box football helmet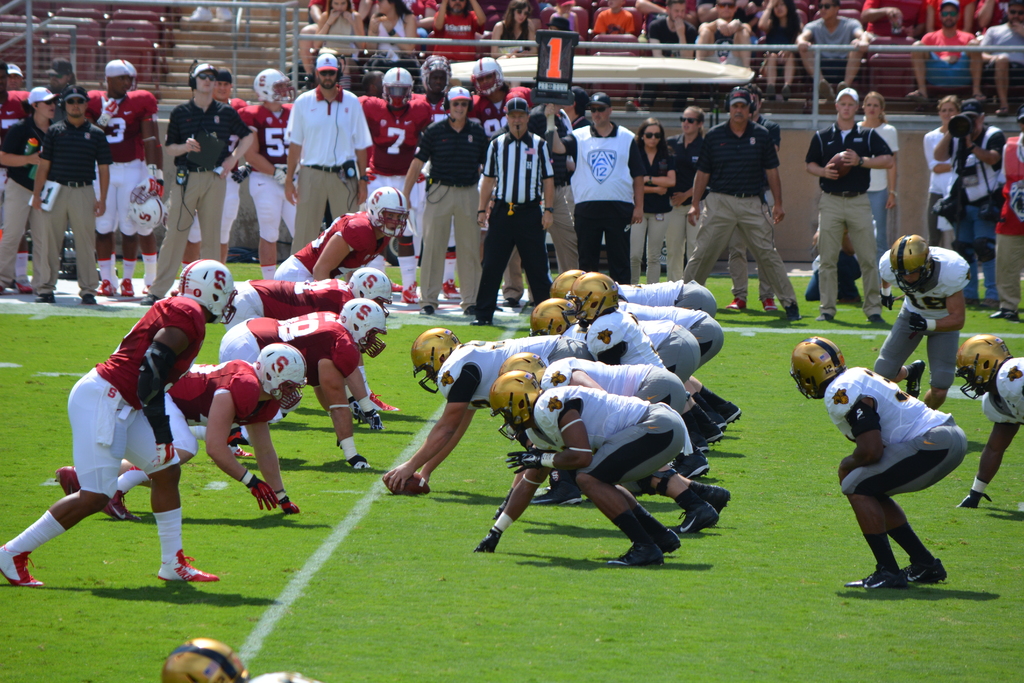
<box>557,270,619,331</box>
